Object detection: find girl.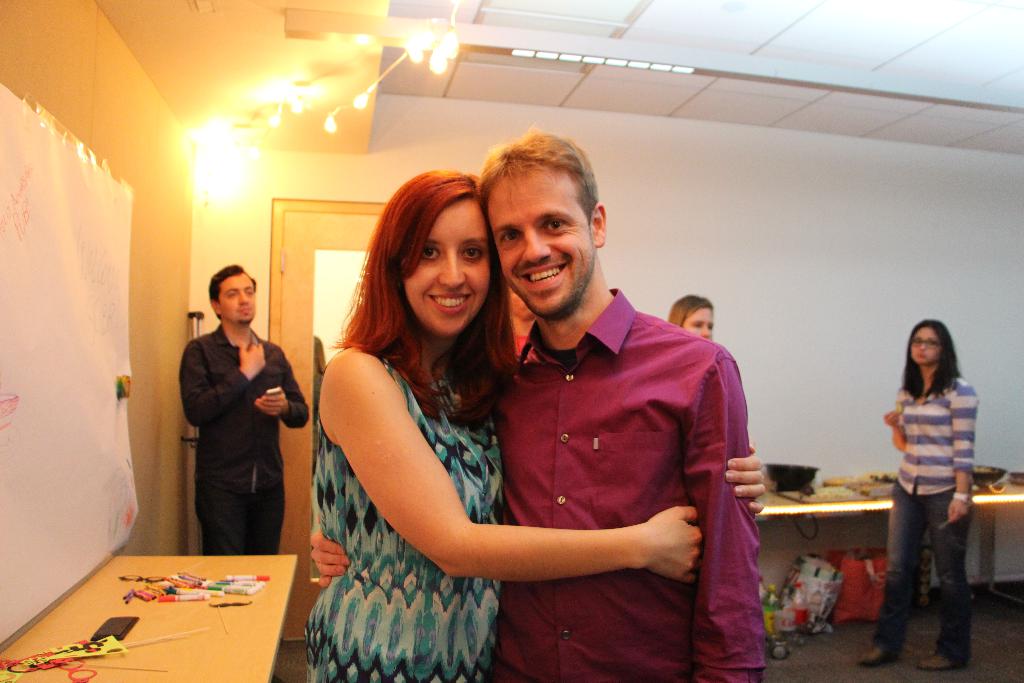
669/292/714/337.
